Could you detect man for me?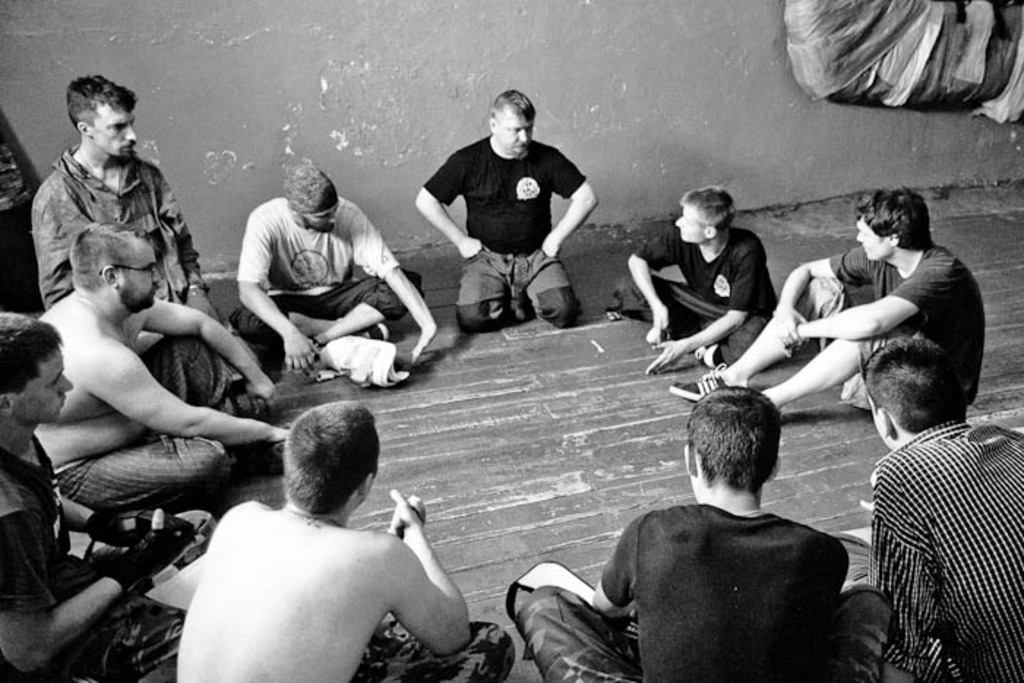
Detection result: [left=0, top=309, right=202, bottom=682].
